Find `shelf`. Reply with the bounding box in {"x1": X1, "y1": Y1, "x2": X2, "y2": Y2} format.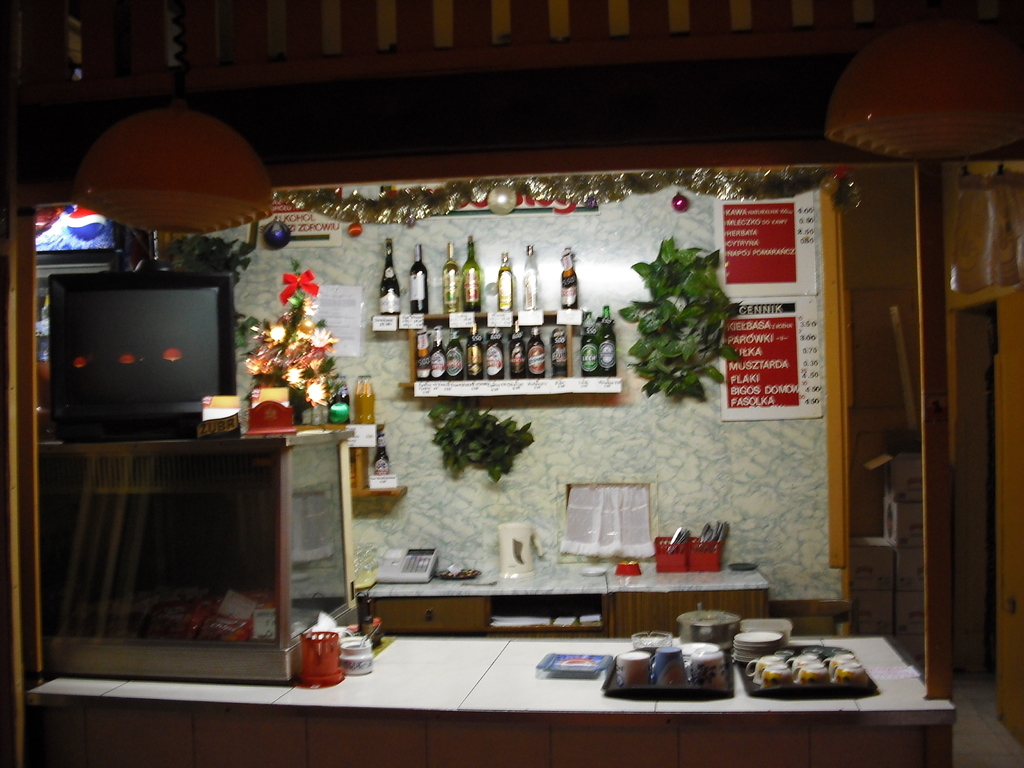
{"x1": 36, "y1": 88, "x2": 902, "y2": 729}.
